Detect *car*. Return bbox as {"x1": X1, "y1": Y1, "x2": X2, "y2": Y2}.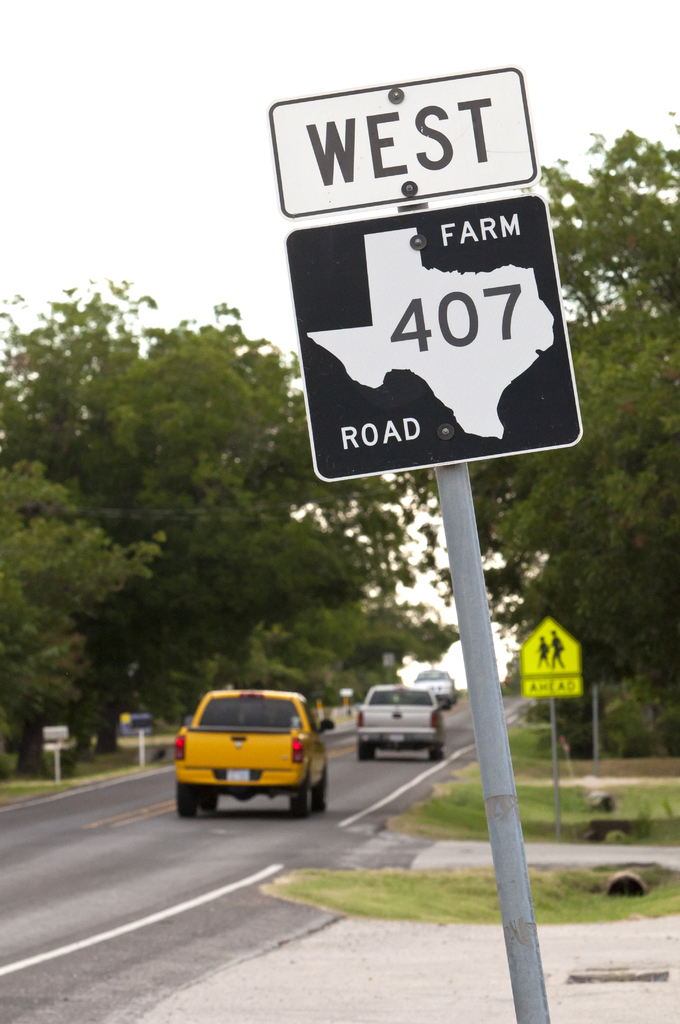
{"x1": 162, "y1": 684, "x2": 337, "y2": 818}.
